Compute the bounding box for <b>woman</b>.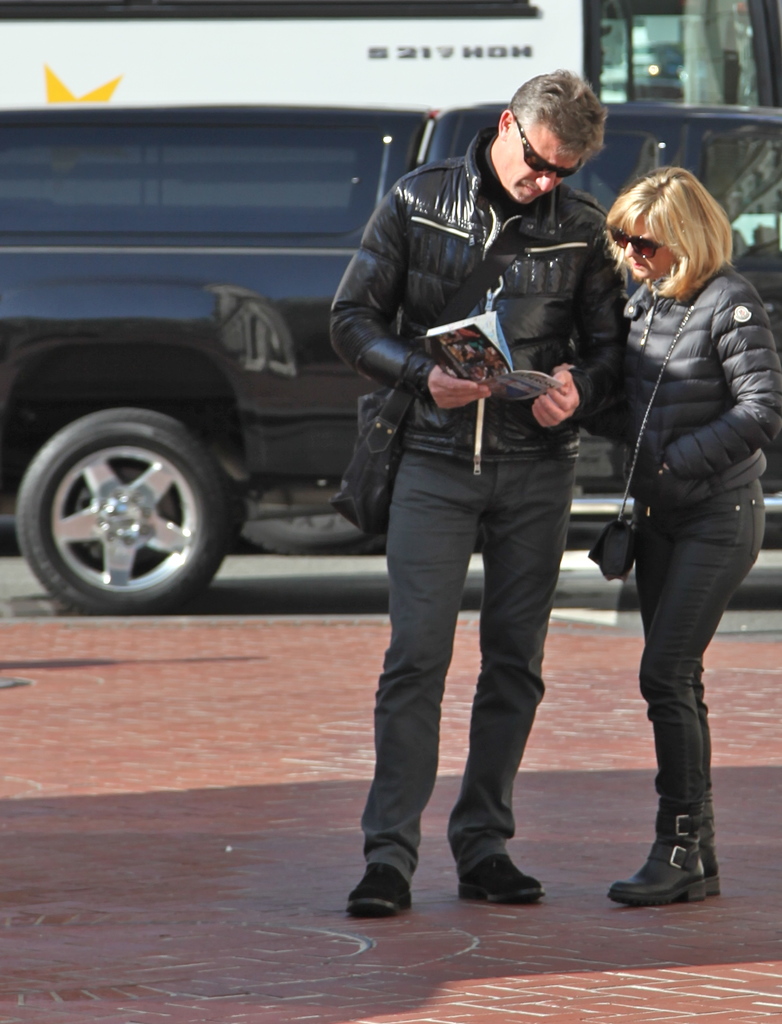
left=550, top=156, right=781, bottom=904.
